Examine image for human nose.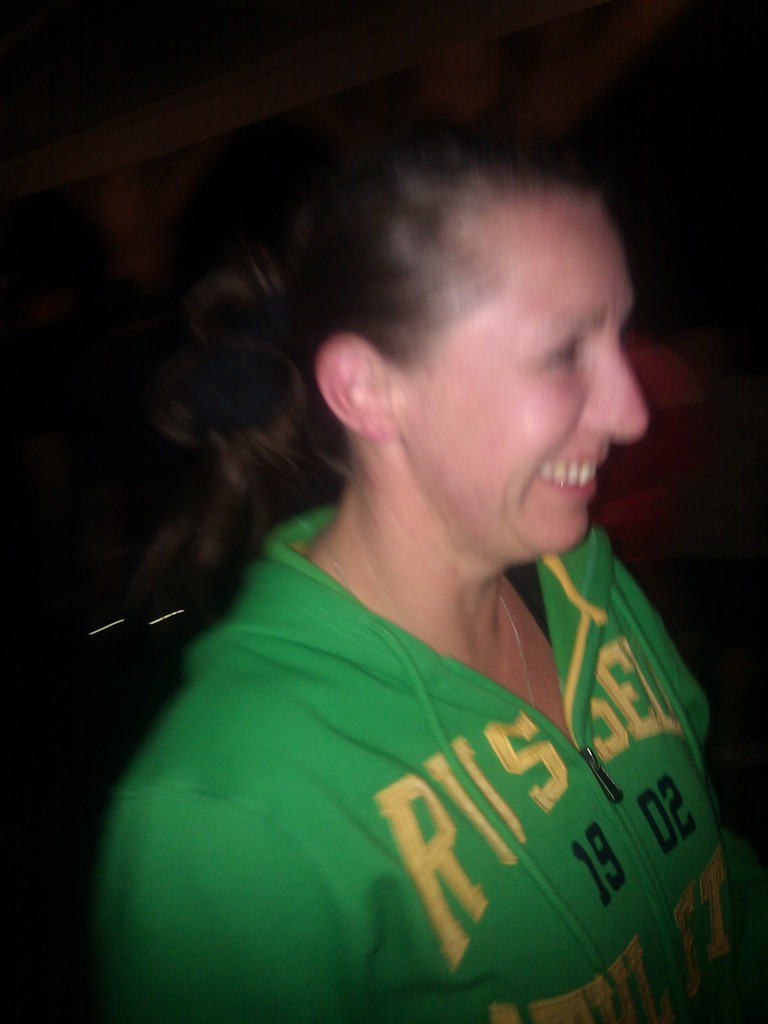
Examination result: bbox=[577, 340, 649, 445].
